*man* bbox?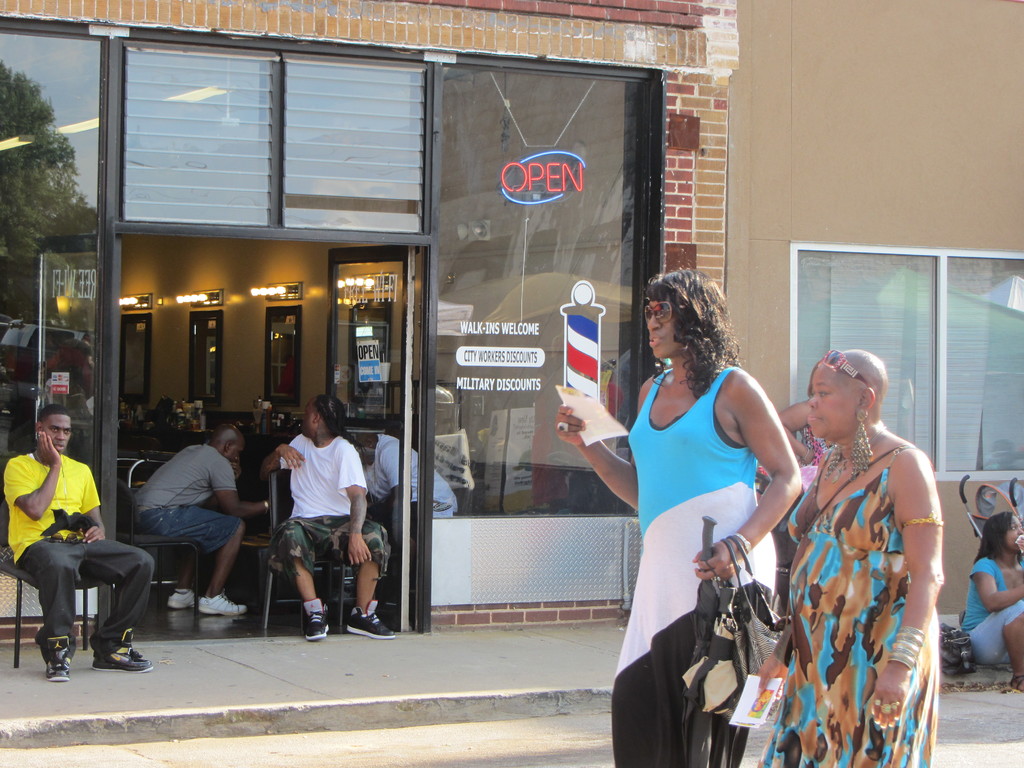
(138, 426, 267, 615)
